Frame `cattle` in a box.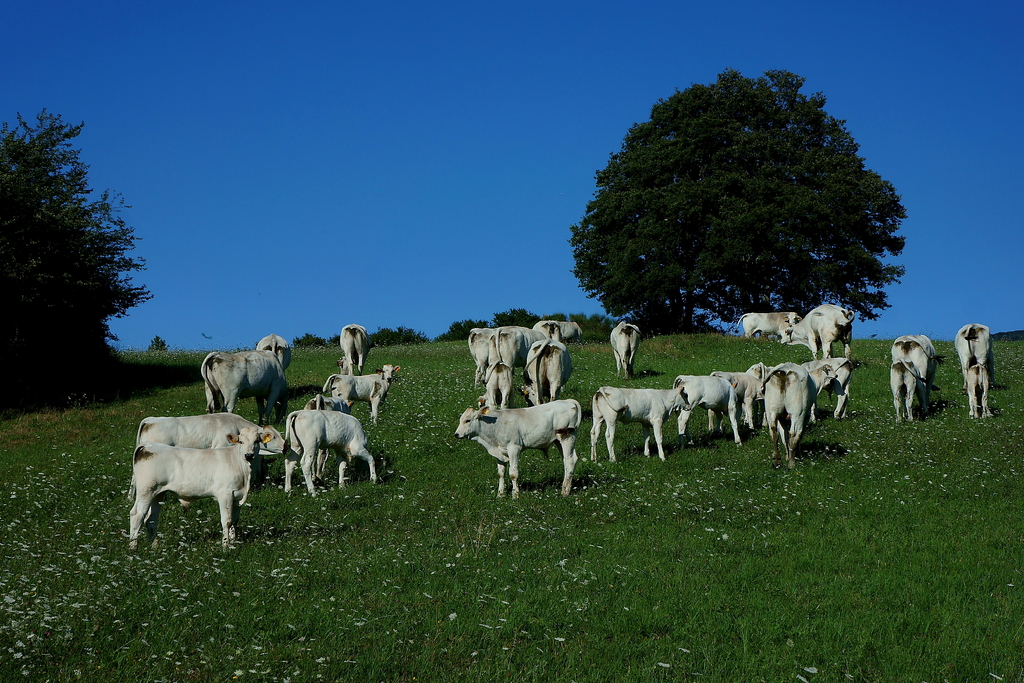
611, 320, 642, 378.
